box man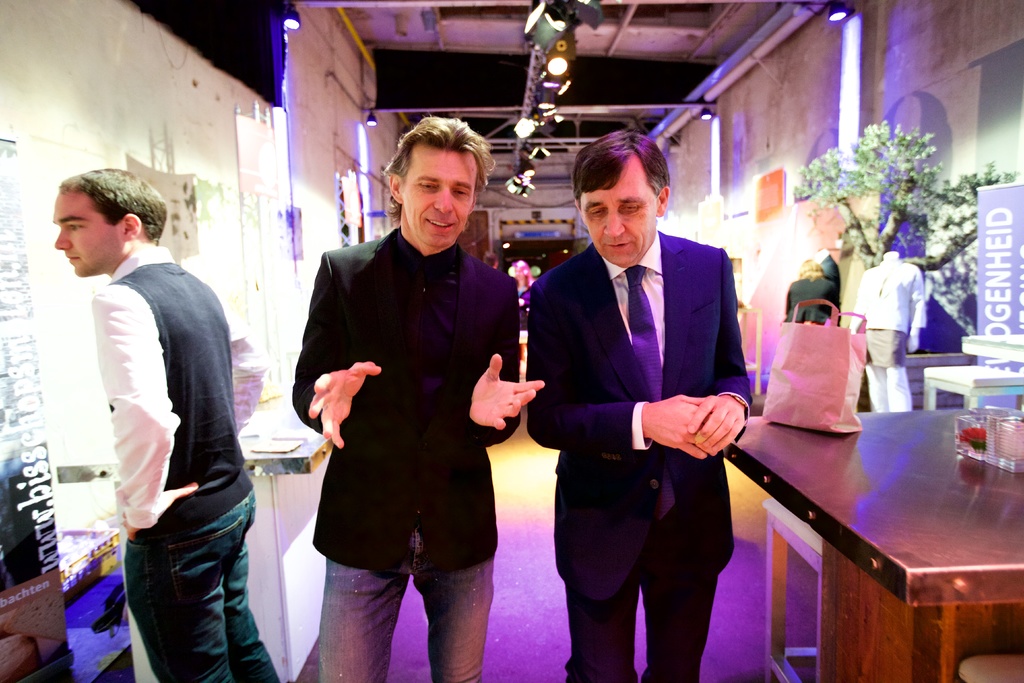
bbox=(289, 115, 545, 682)
